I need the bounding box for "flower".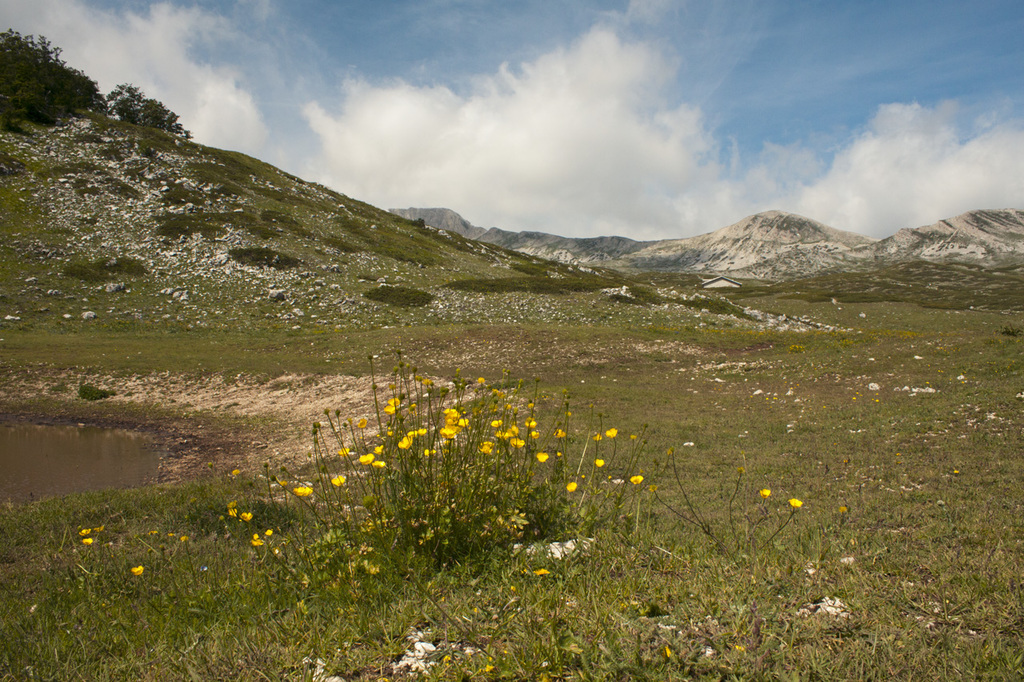
Here it is: (x1=236, y1=512, x2=248, y2=523).
